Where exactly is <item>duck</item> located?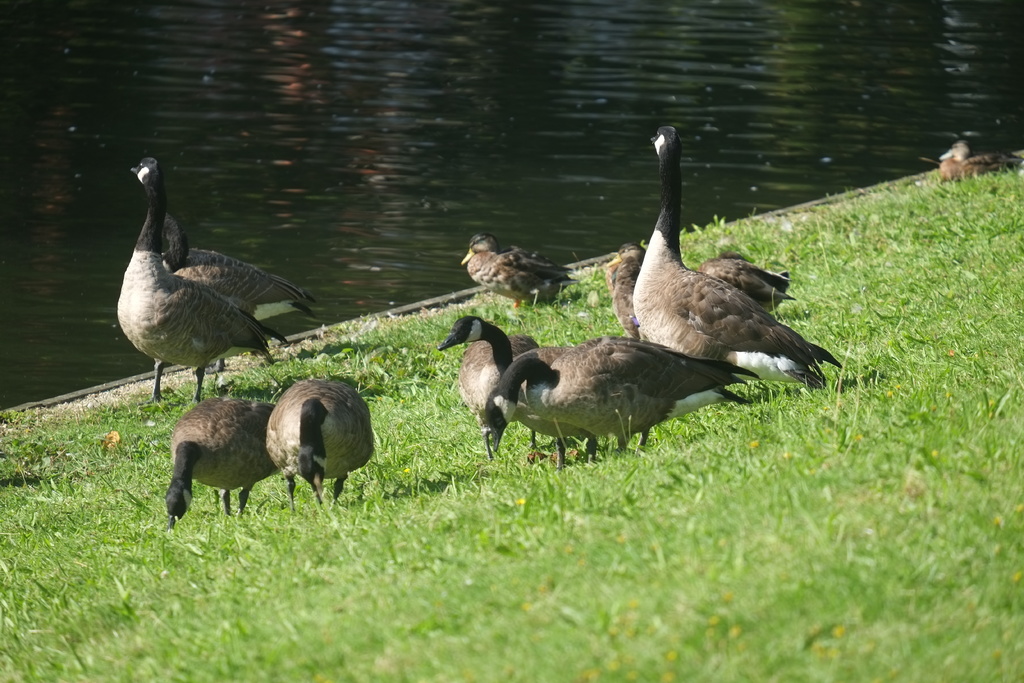
Its bounding box is locate(163, 395, 275, 518).
